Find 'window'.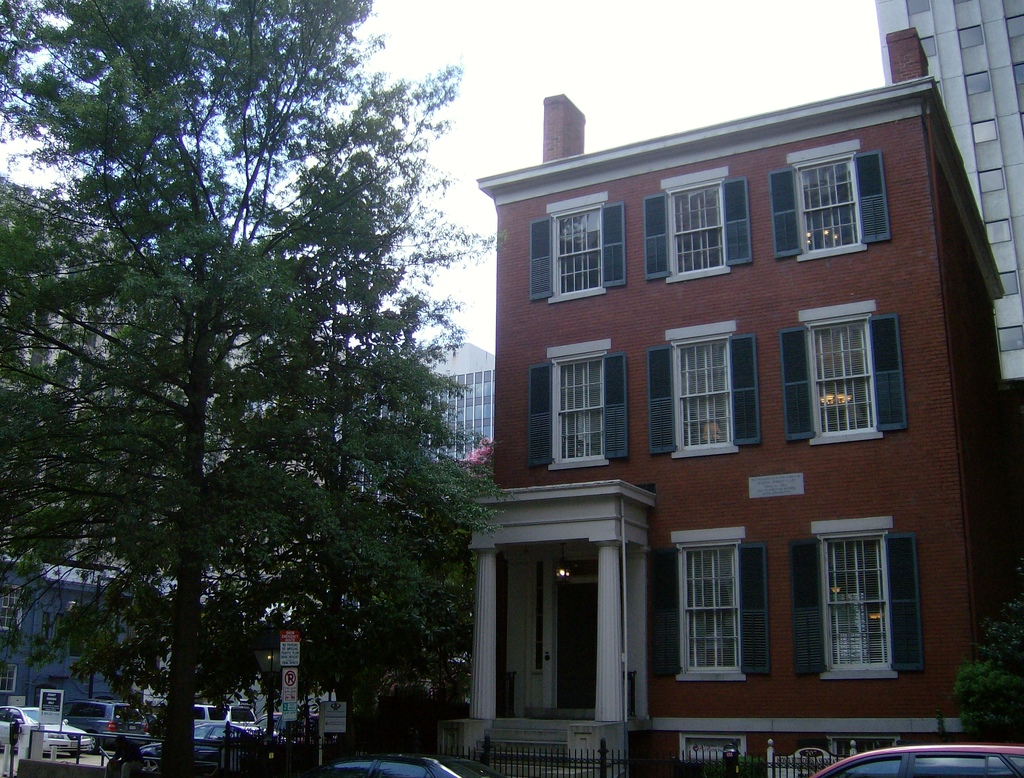
(643,163,755,286).
